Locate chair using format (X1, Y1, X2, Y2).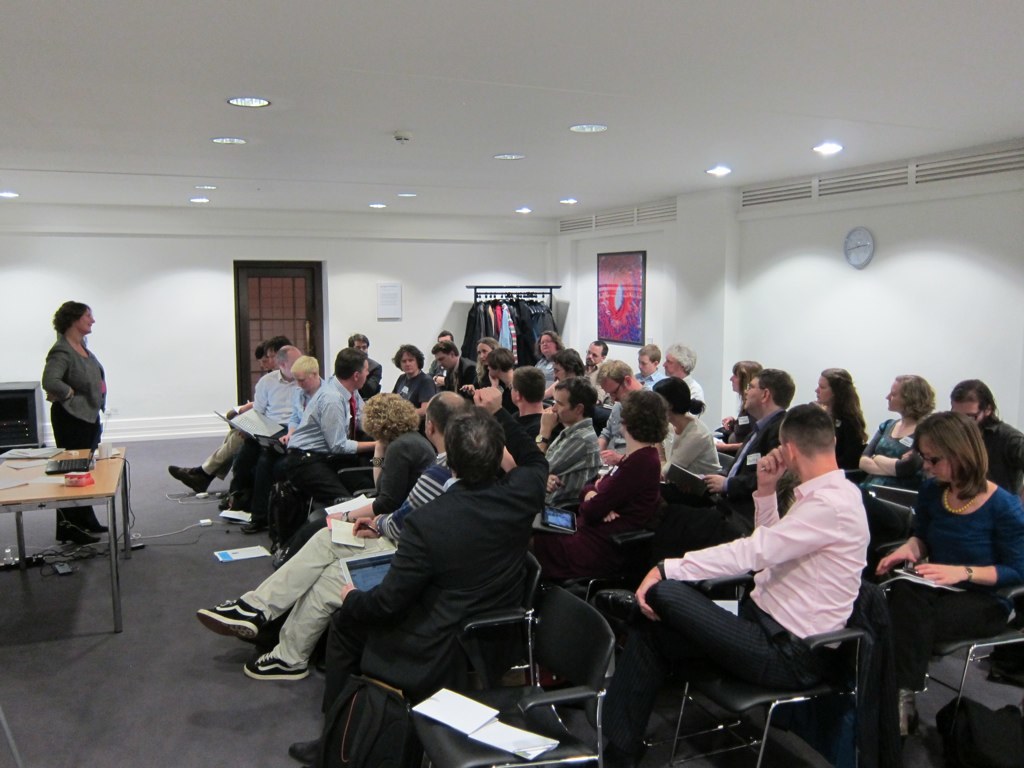
(592, 502, 746, 744).
